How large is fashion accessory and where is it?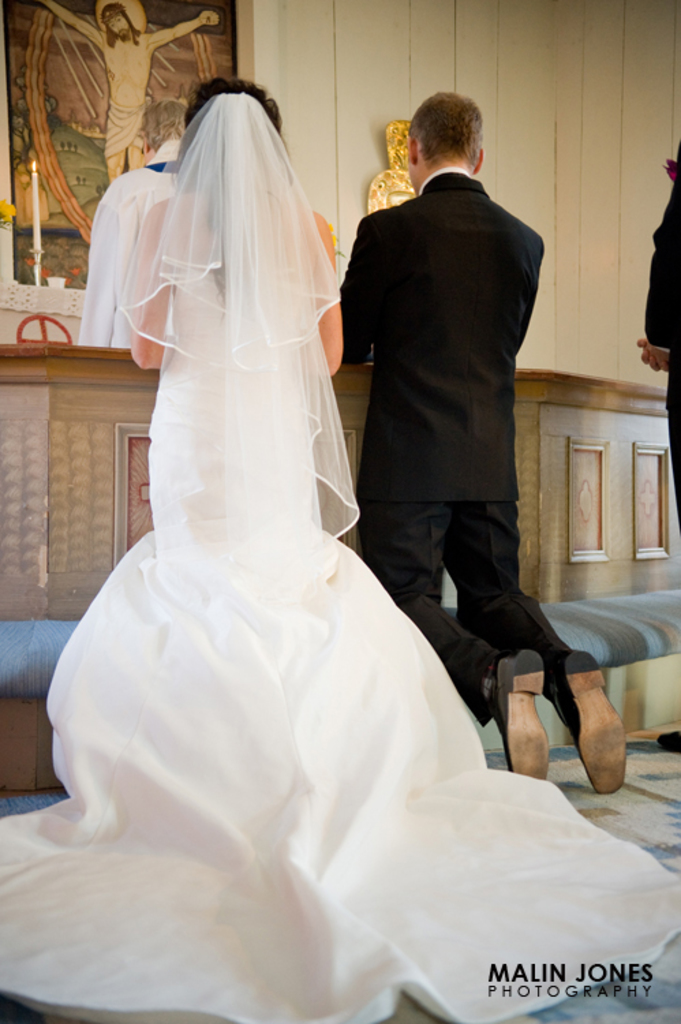
Bounding box: pyautogui.locateOnScreen(576, 640, 633, 791).
